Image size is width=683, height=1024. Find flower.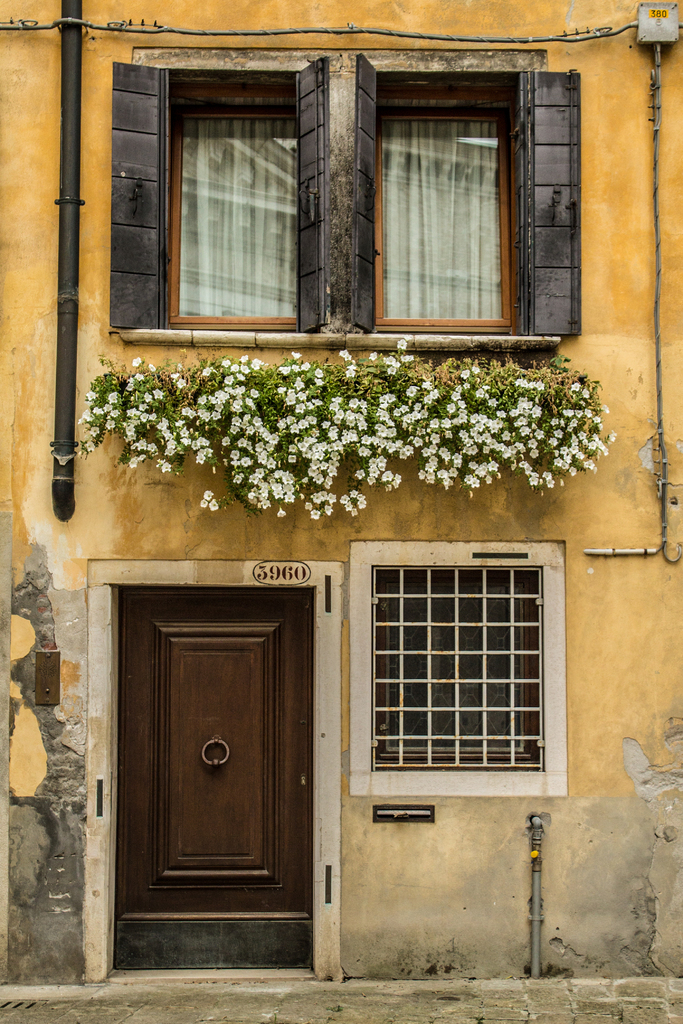
Rect(302, 365, 306, 369).
